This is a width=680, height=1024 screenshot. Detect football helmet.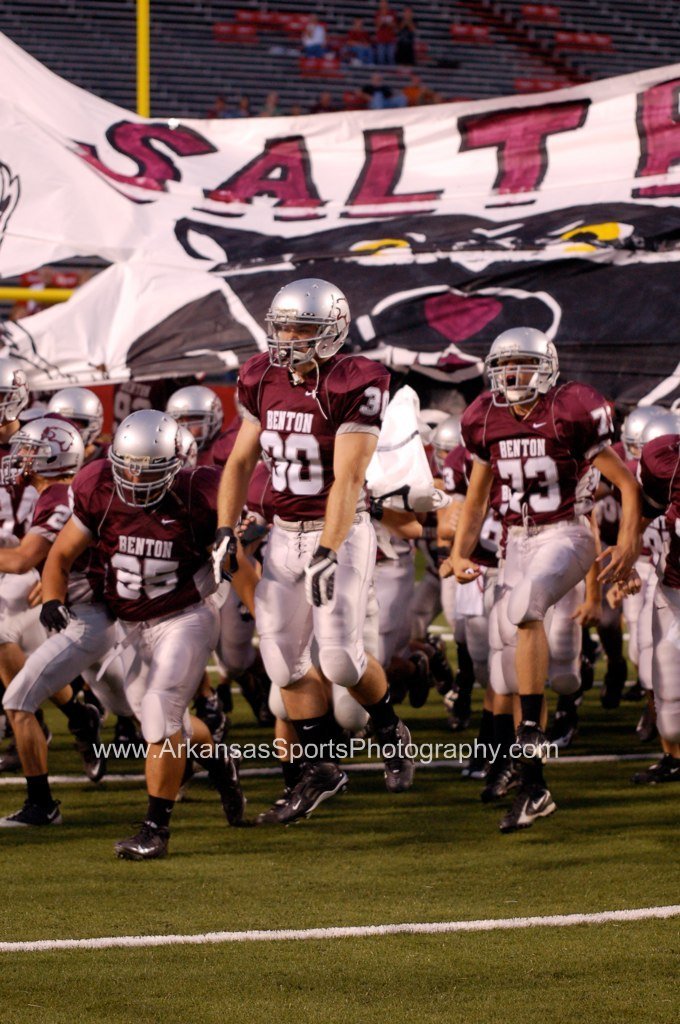
<region>428, 412, 463, 479</region>.
